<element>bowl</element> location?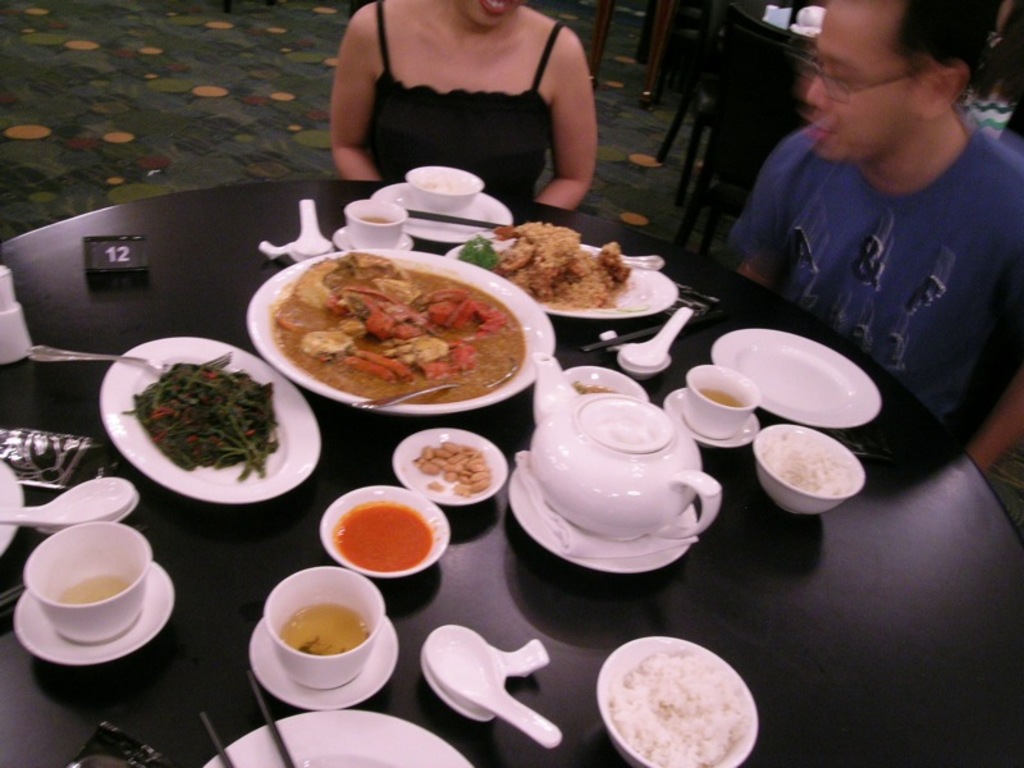
select_region(756, 424, 864, 515)
